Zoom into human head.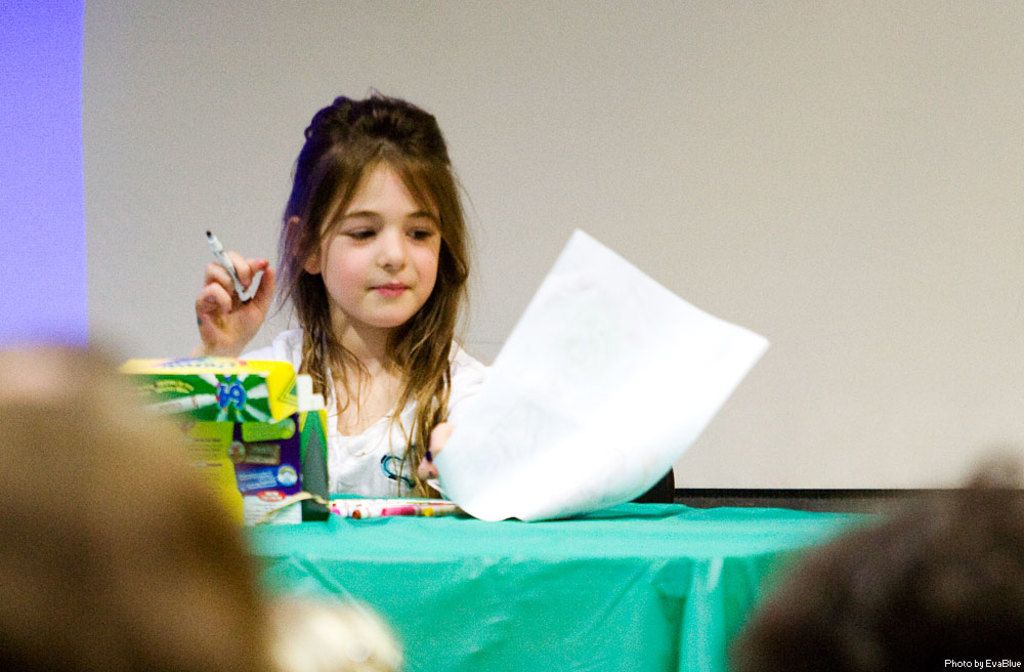
Zoom target: bbox=(285, 97, 451, 330).
